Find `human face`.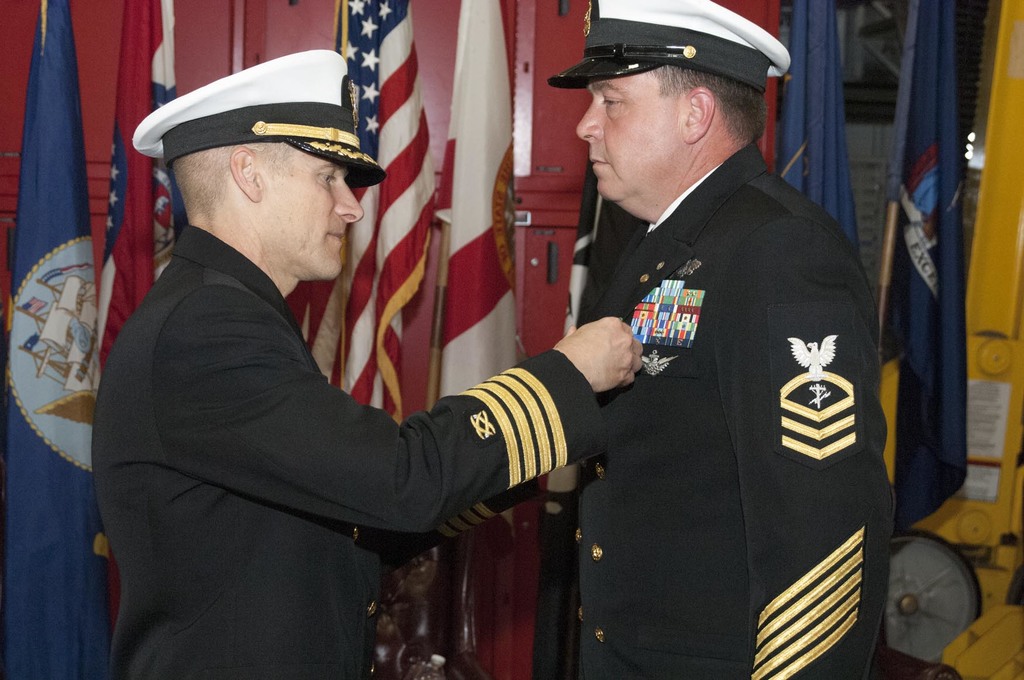
bbox=(575, 72, 676, 199).
